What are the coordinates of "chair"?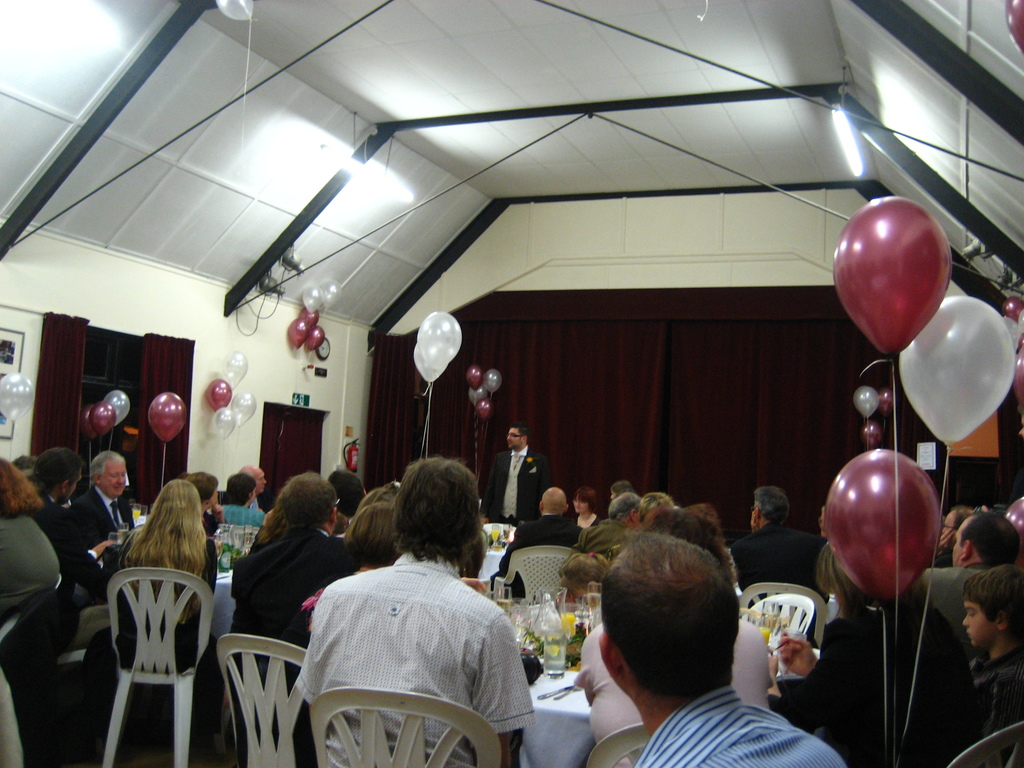
region(106, 563, 219, 767).
